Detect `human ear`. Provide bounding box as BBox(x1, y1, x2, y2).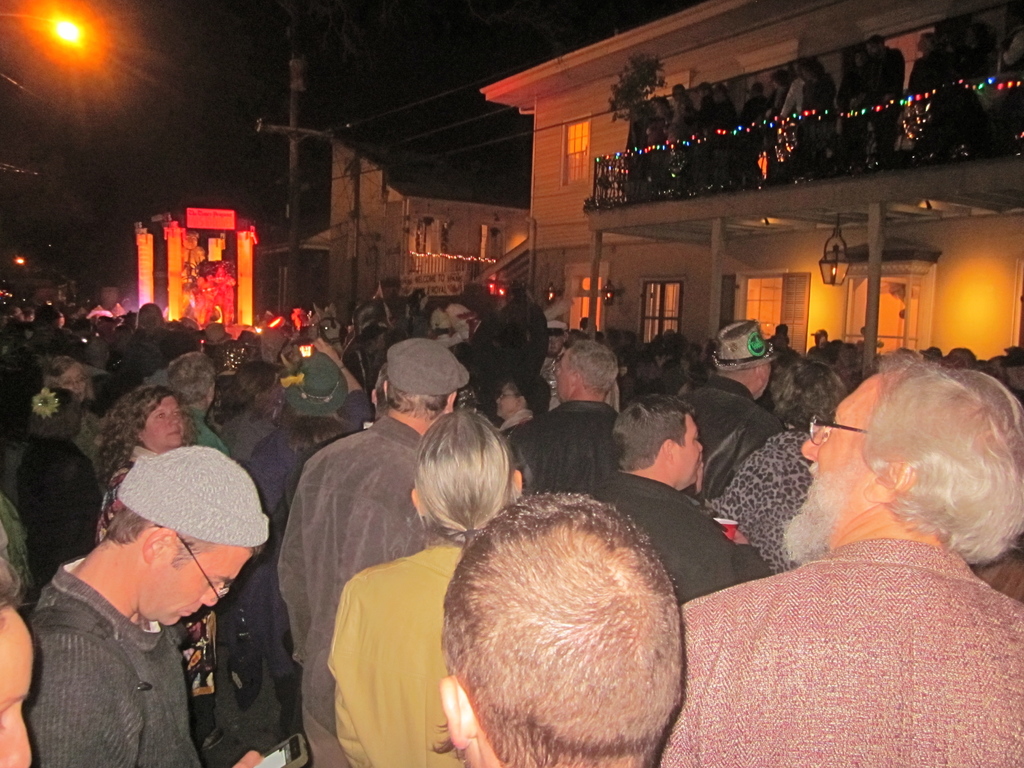
BBox(142, 529, 174, 559).
